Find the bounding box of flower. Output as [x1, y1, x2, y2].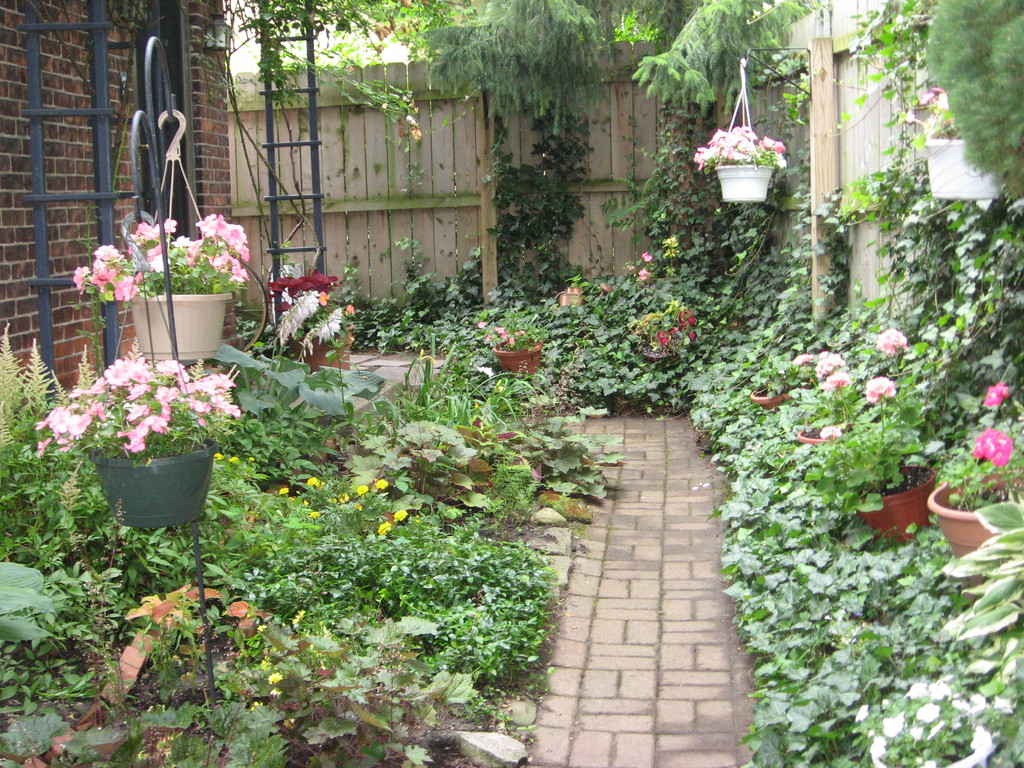
[643, 252, 650, 264].
